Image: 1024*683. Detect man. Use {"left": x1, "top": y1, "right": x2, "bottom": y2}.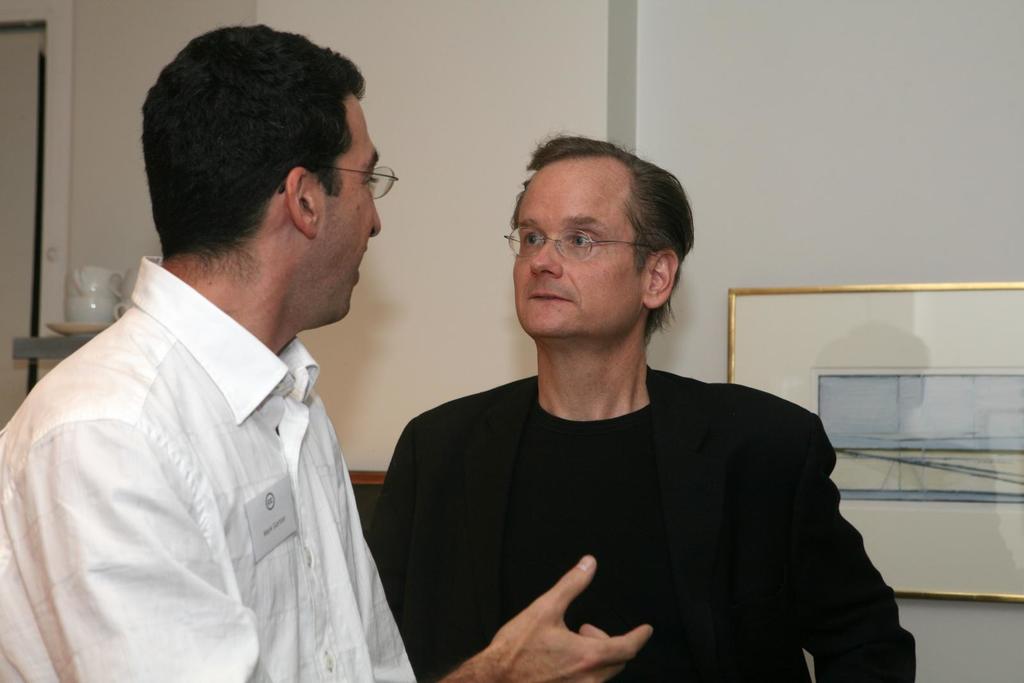
{"left": 0, "top": 22, "right": 653, "bottom": 682}.
